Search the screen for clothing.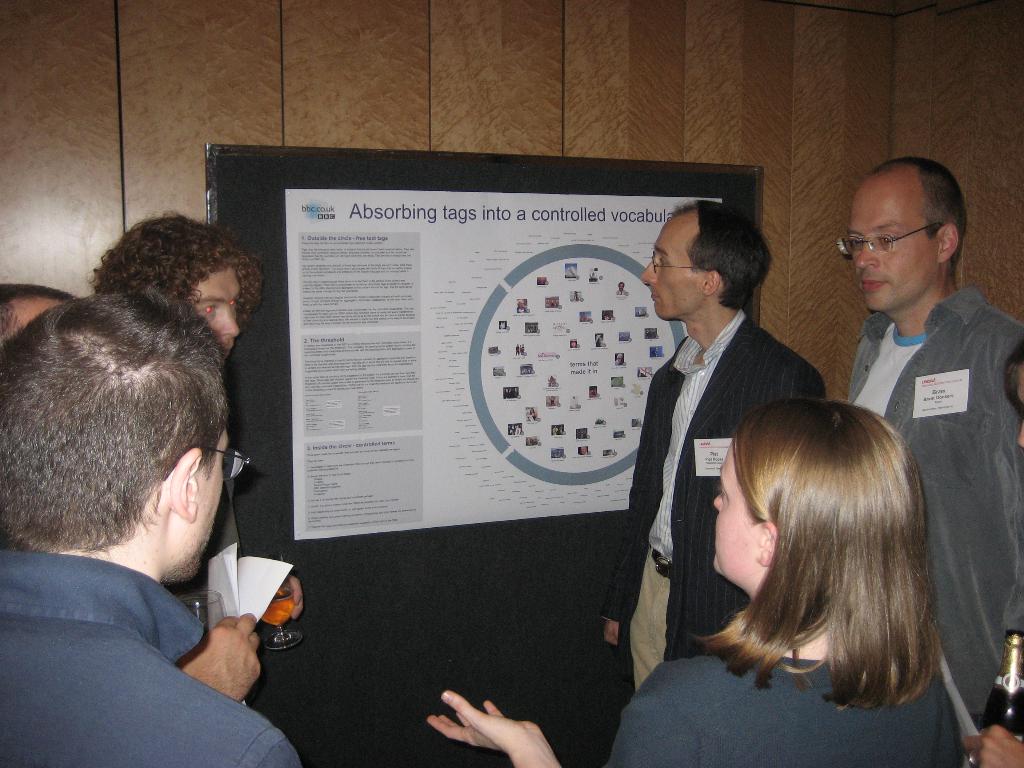
Found at locate(606, 638, 968, 767).
